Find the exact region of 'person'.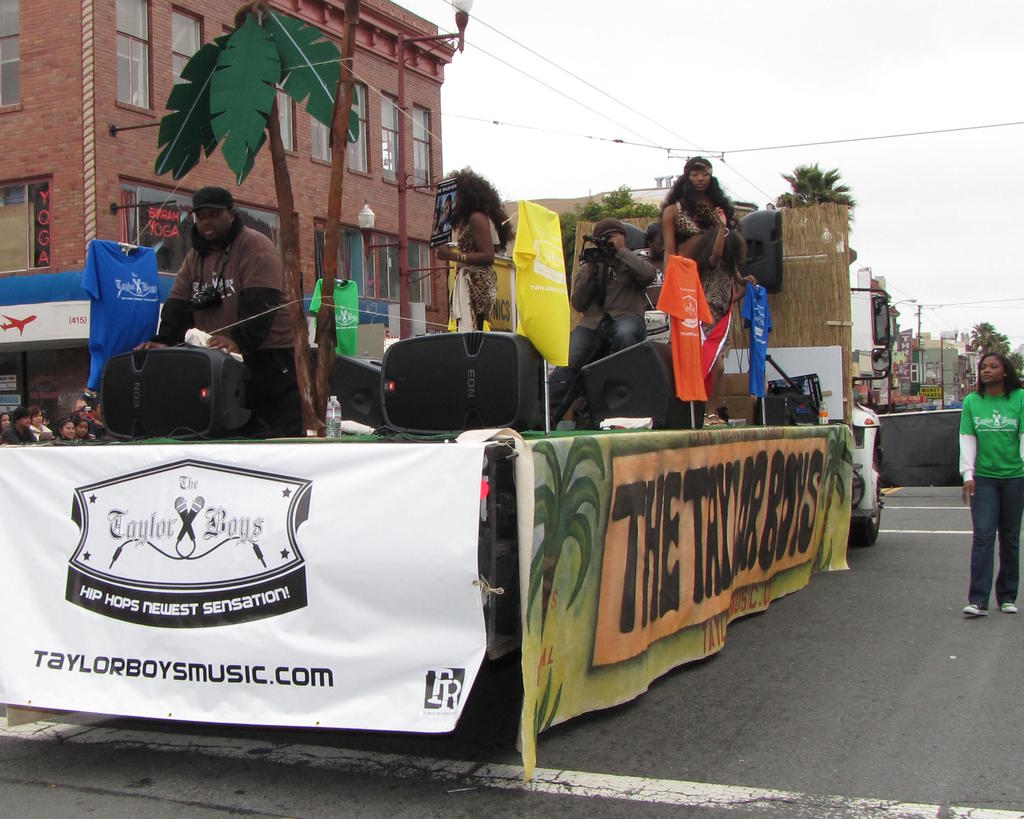
Exact region: (left=958, top=346, right=1023, bottom=622).
